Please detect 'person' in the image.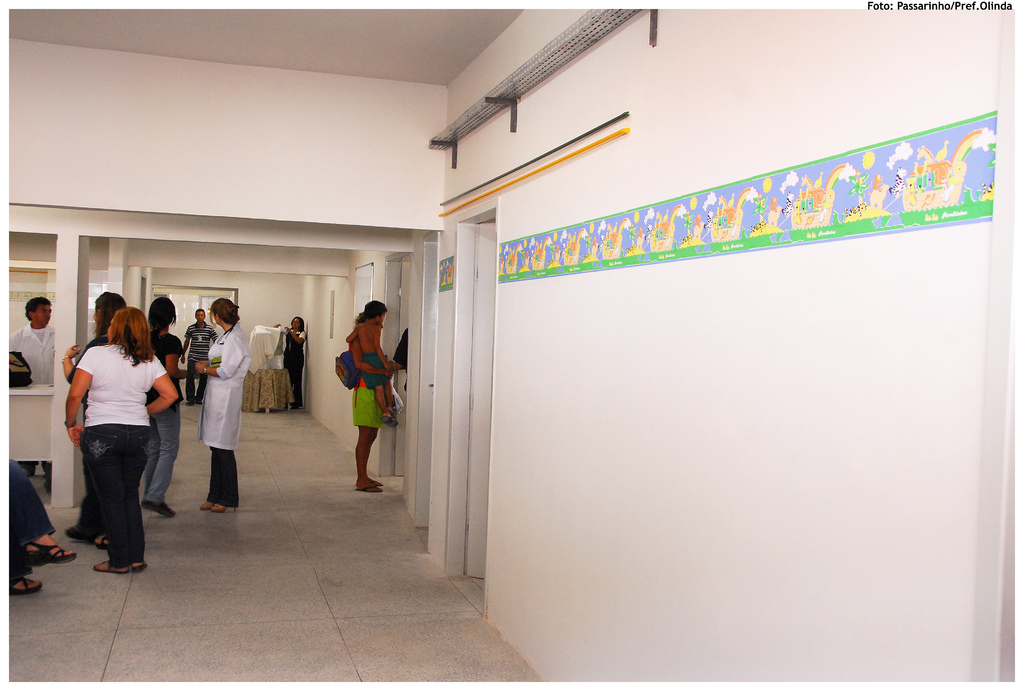
347/314/391/491.
